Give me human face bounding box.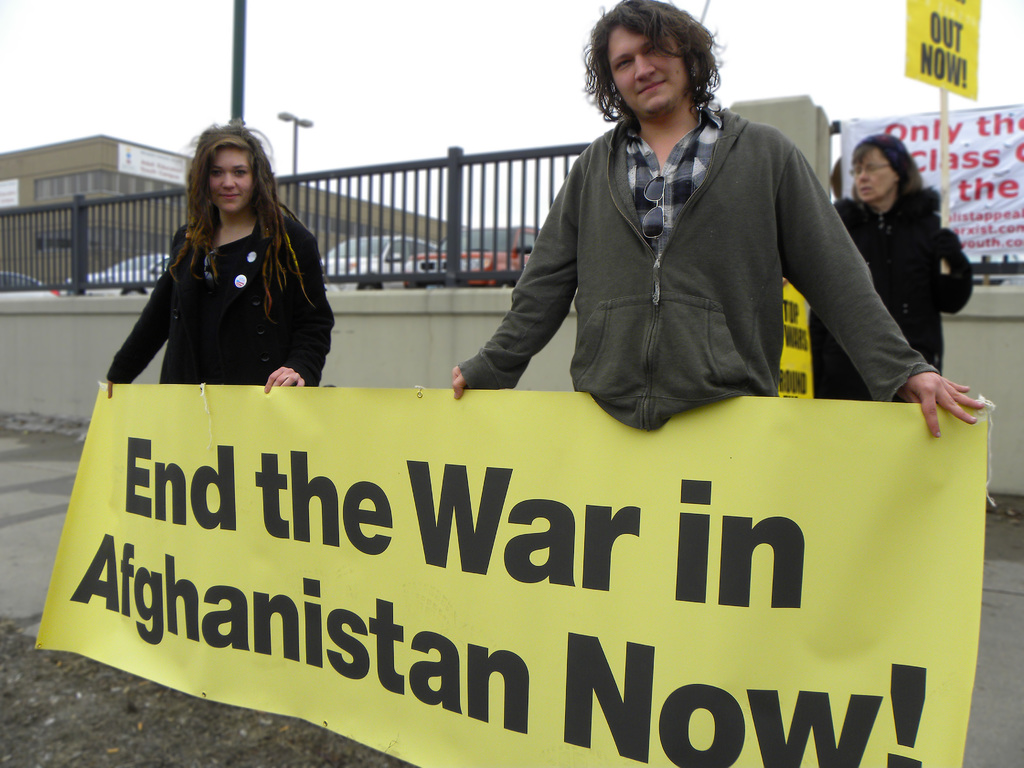
<bbox>850, 148, 898, 201</bbox>.
